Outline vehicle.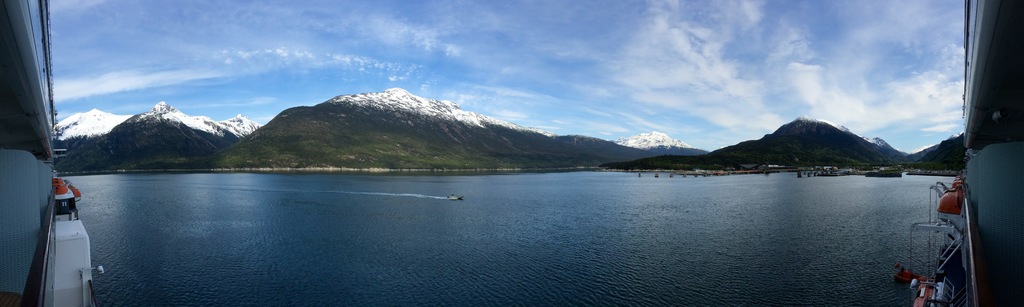
Outline: locate(899, 0, 1023, 306).
